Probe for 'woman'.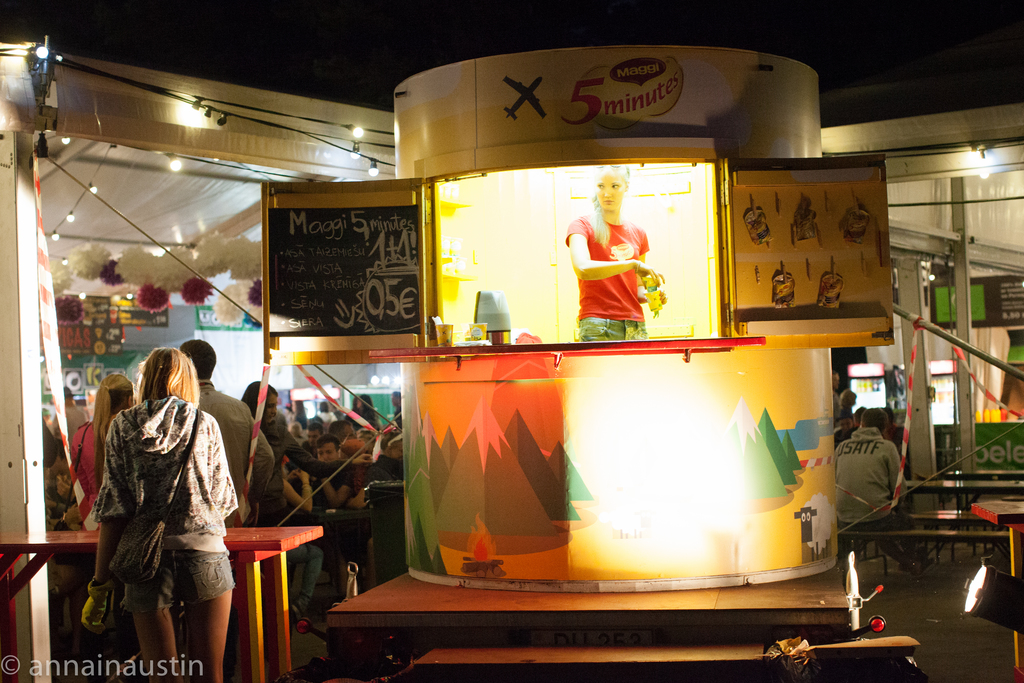
Probe result: (x1=561, y1=165, x2=666, y2=340).
